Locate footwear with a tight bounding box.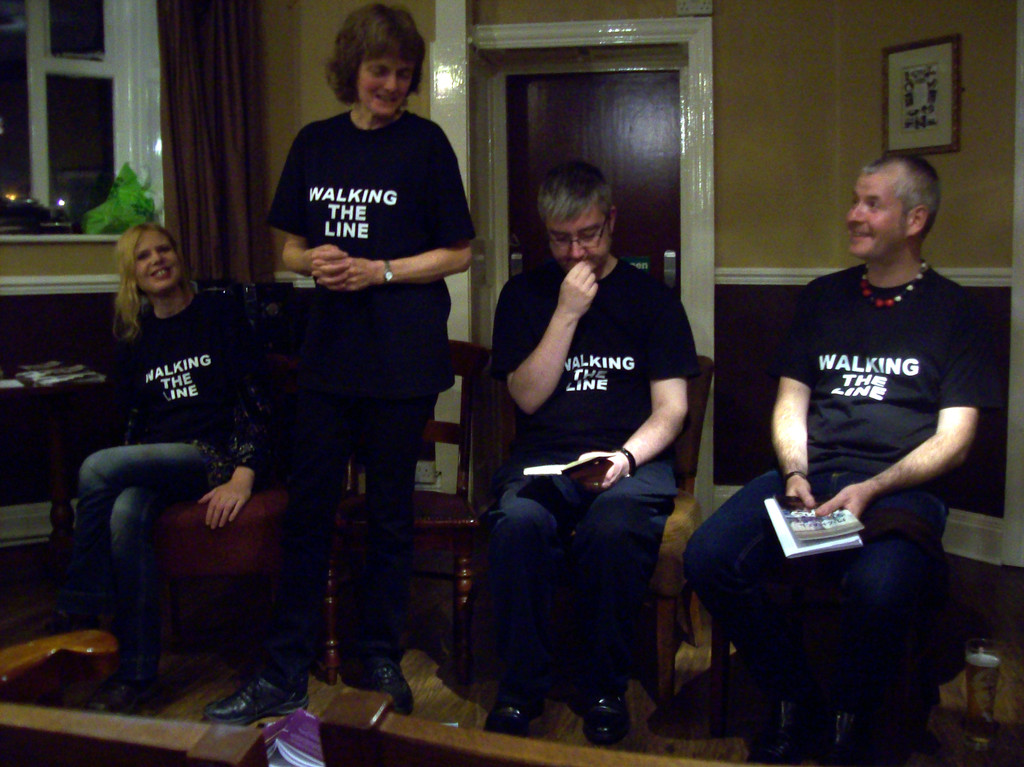
BBox(344, 653, 415, 720).
